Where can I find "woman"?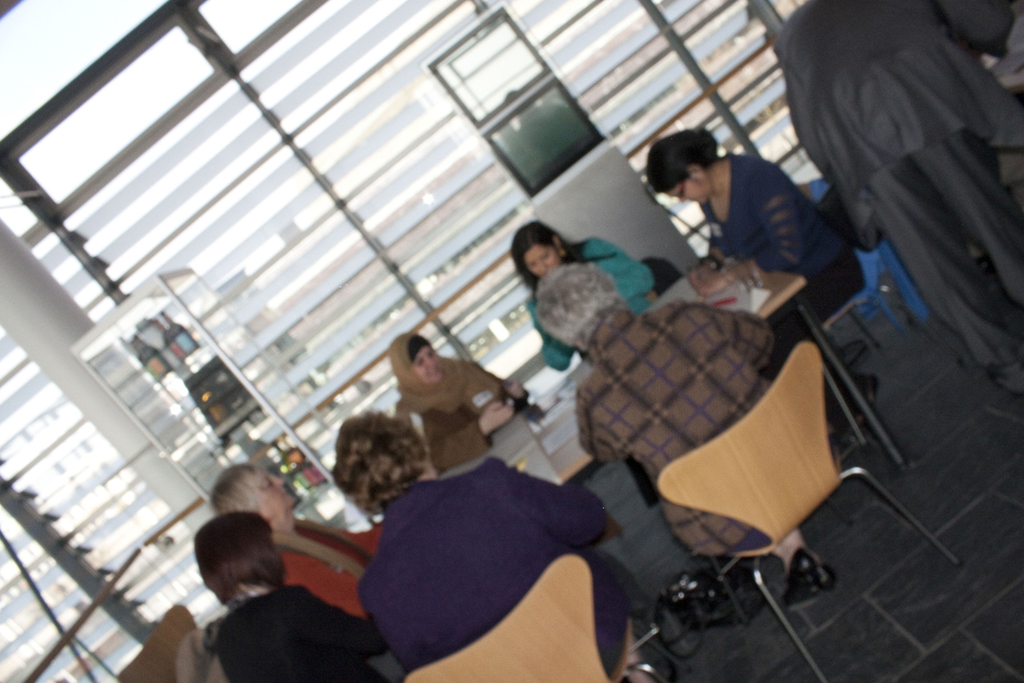
You can find it at x1=509 y1=224 x2=643 y2=377.
